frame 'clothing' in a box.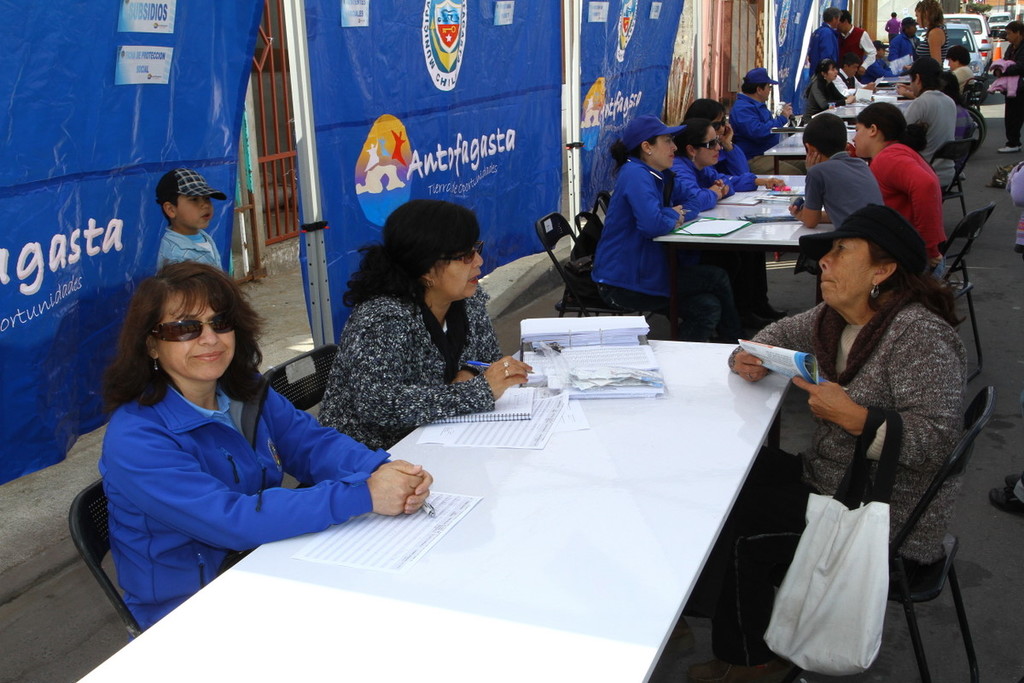
detection(672, 156, 731, 209).
